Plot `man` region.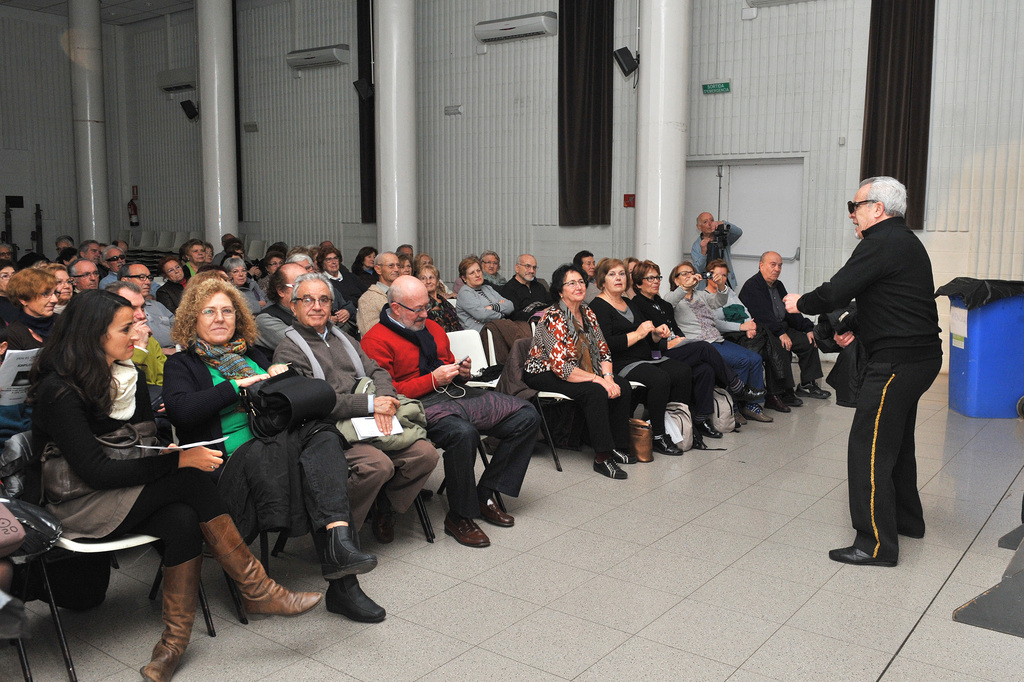
Plotted at <bbox>500, 251, 554, 323</bbox>.
